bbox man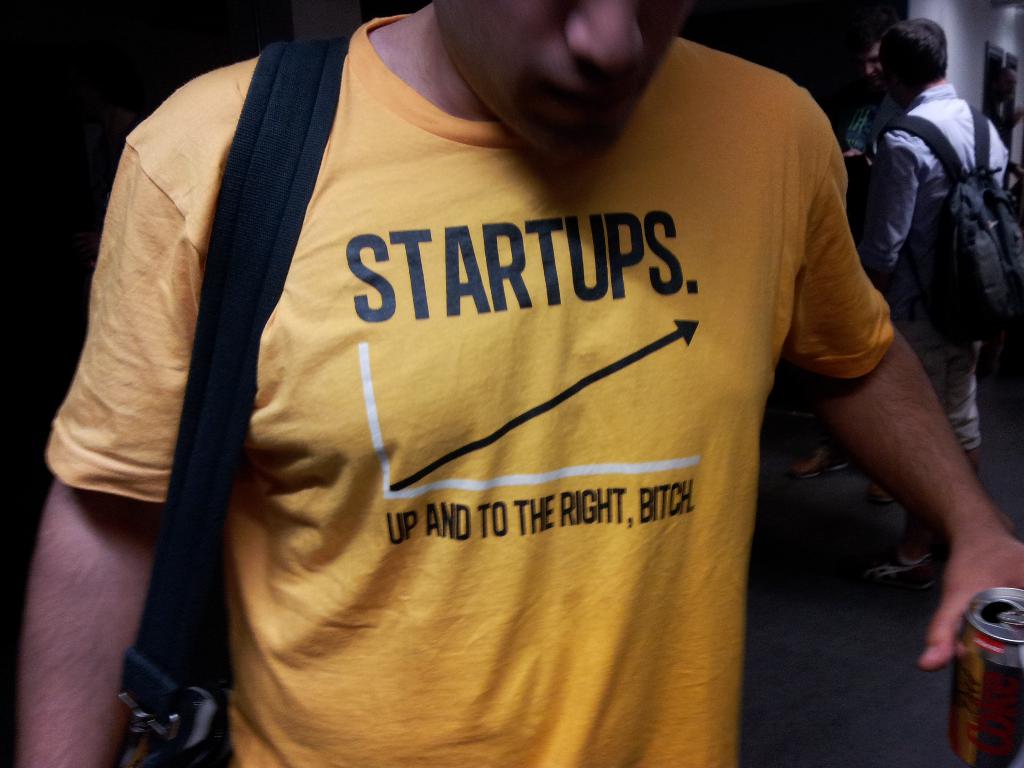
[852,19,1016,590]
